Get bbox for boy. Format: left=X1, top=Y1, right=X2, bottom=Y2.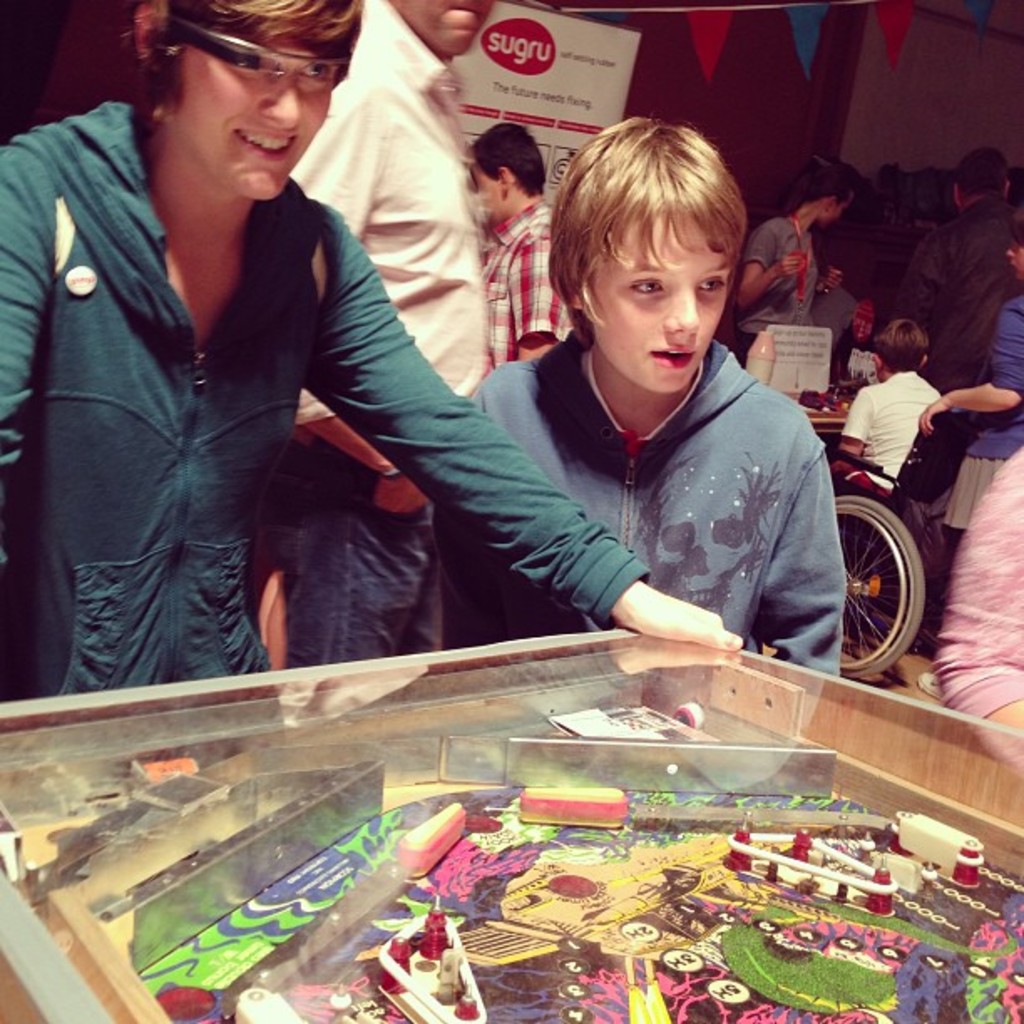
left=430, top=110, right=850, bottom=681.
